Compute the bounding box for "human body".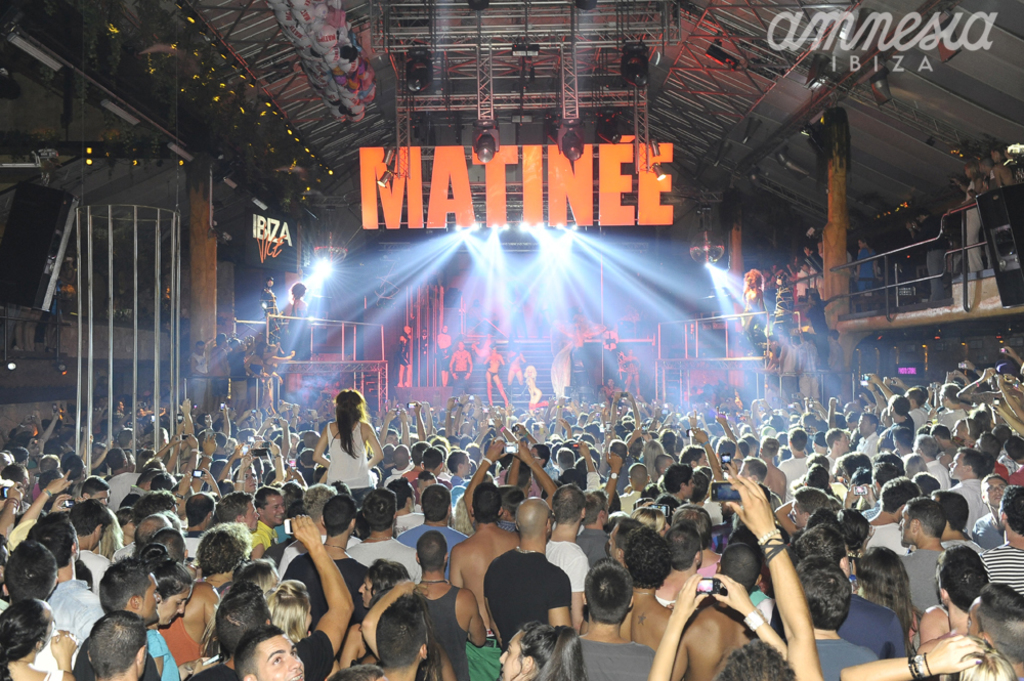
[260, 286, 280, 333].
